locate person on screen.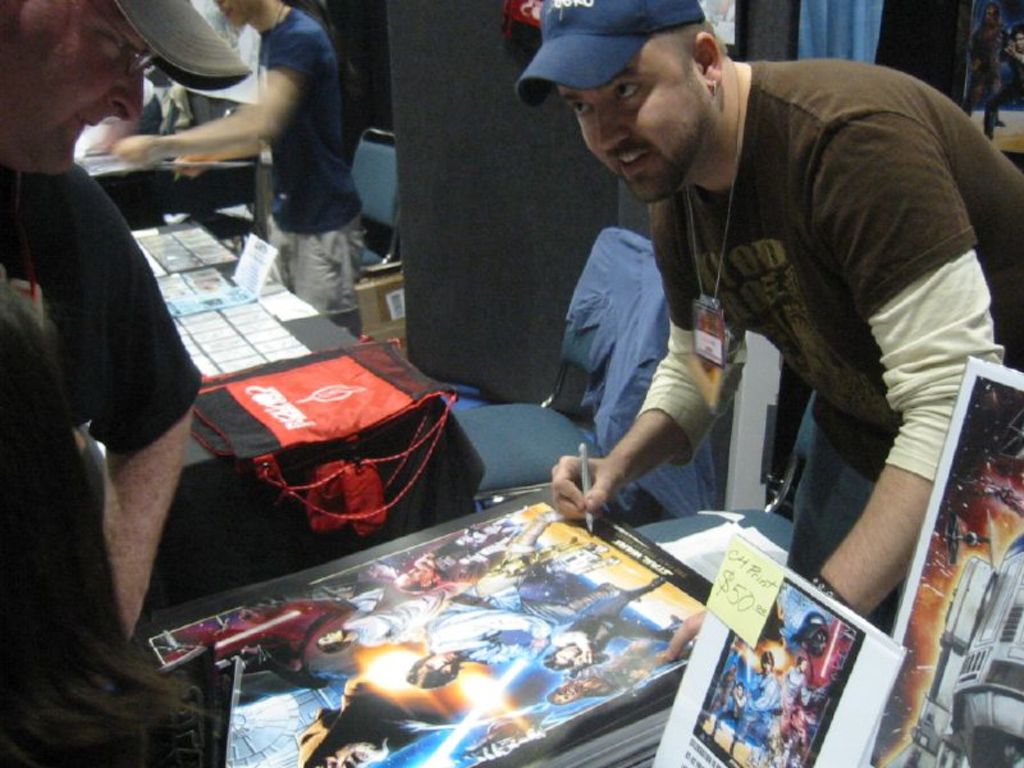
On screen at bbox(517, 0, 1023, 639).
